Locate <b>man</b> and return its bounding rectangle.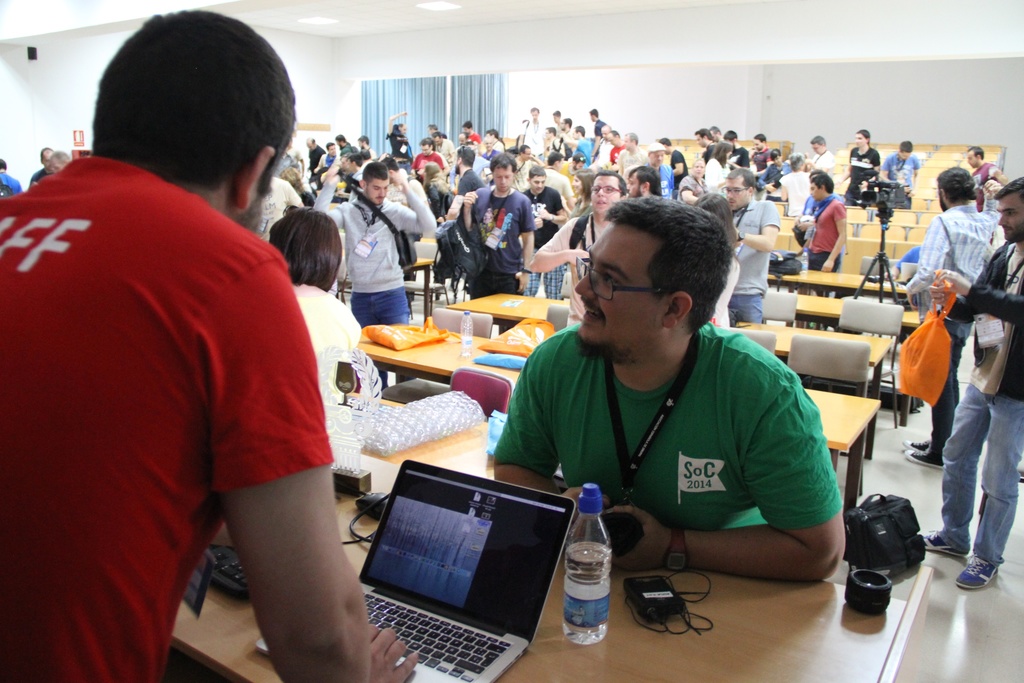
x1=487, y1=190, x2=852, y2=579.
